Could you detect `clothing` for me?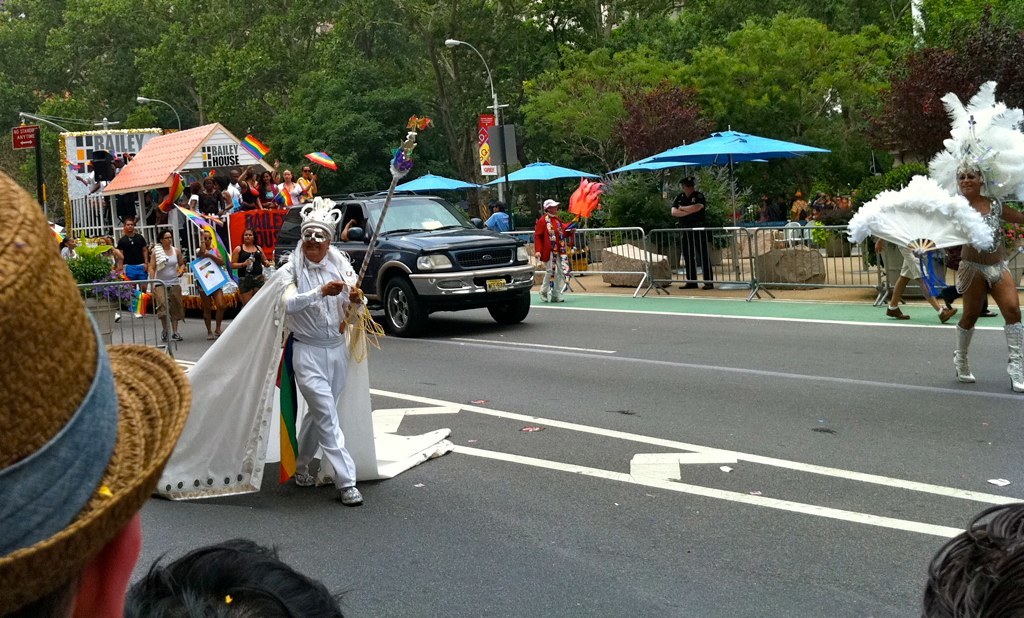
Detection result: (535, 213, 567, 291).
